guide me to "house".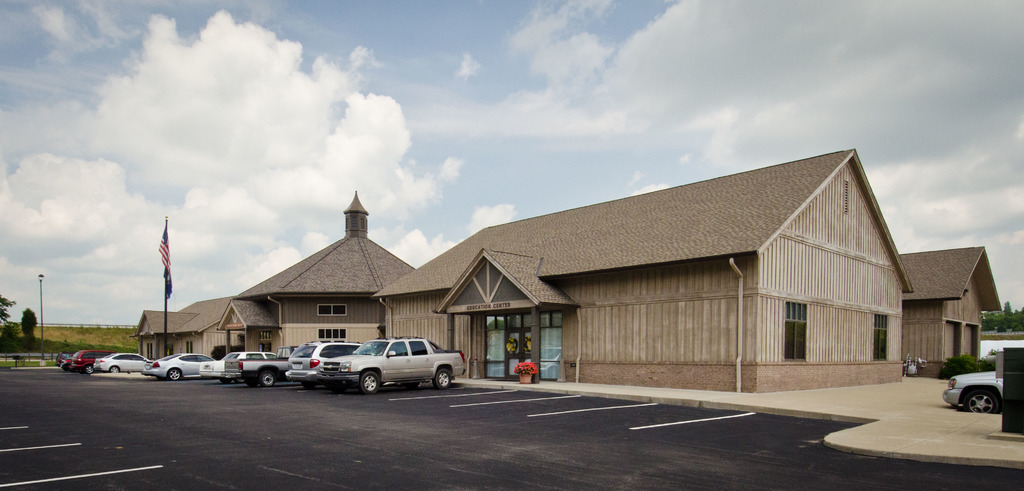
Guidance: region(216, 192, 415, 356).
